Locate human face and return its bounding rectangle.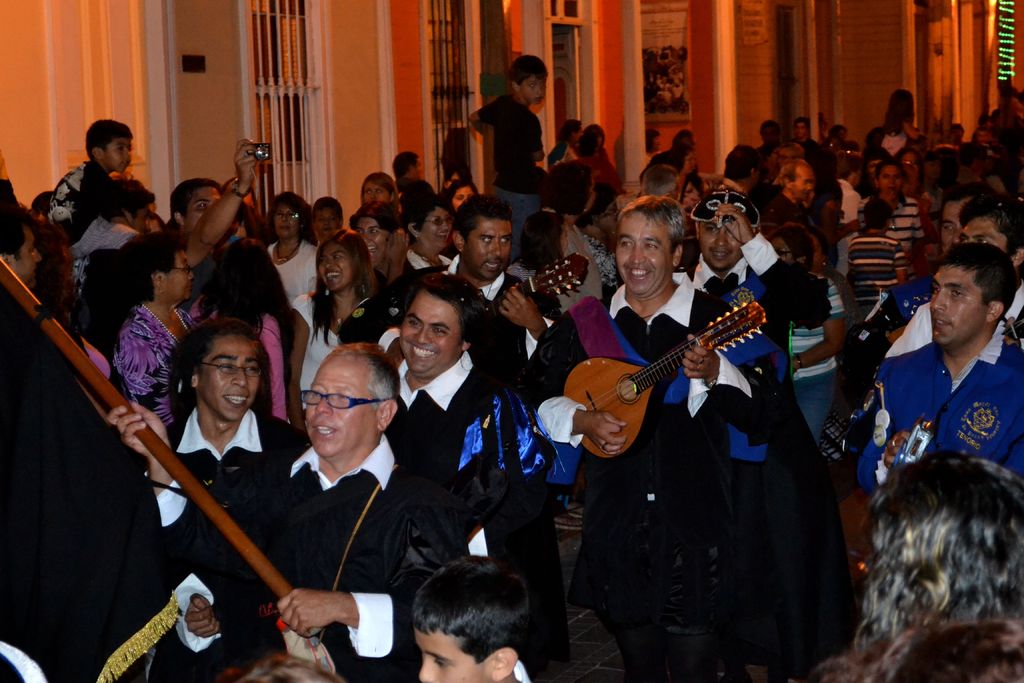
875/156/902/194.
